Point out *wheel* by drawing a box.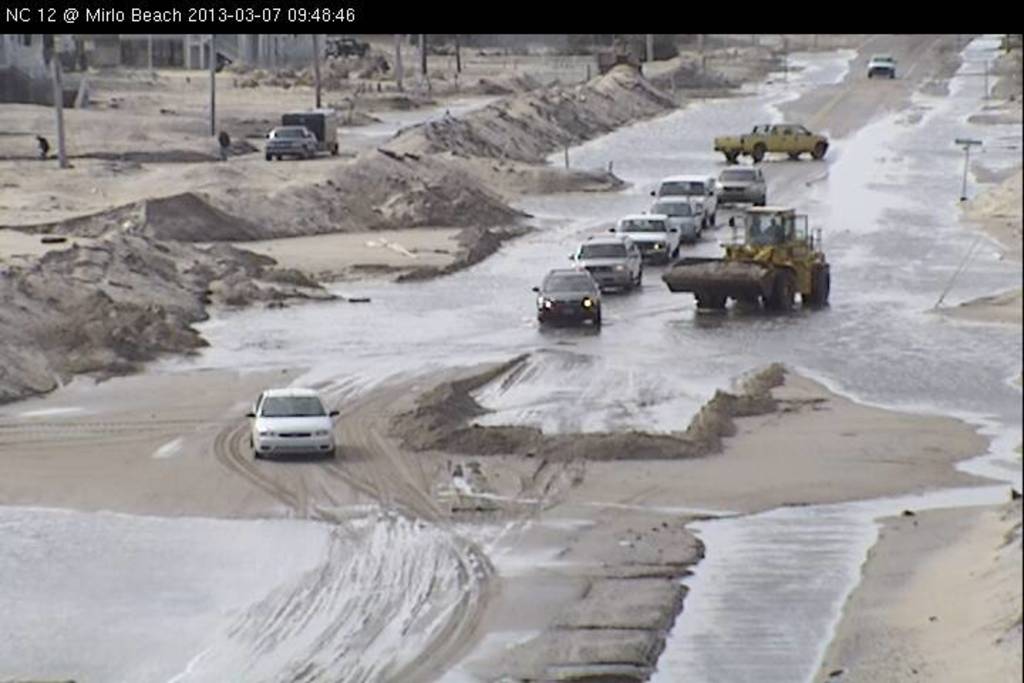
box(255, 450, 263, 458).
